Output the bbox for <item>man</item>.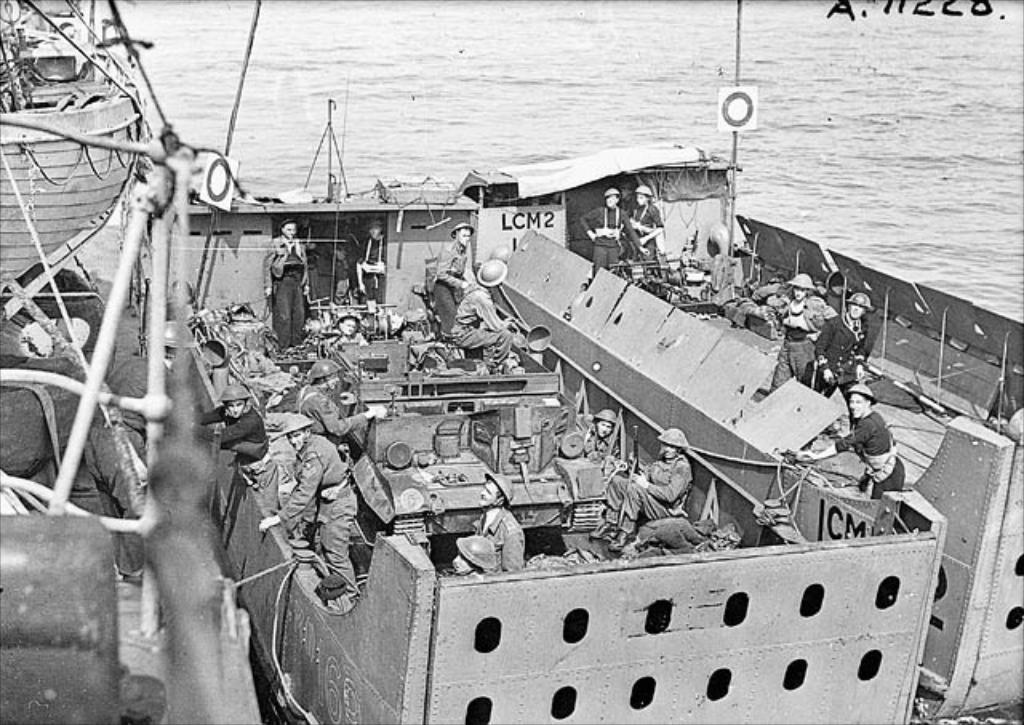
BBox(587, 424, 693, 551).
